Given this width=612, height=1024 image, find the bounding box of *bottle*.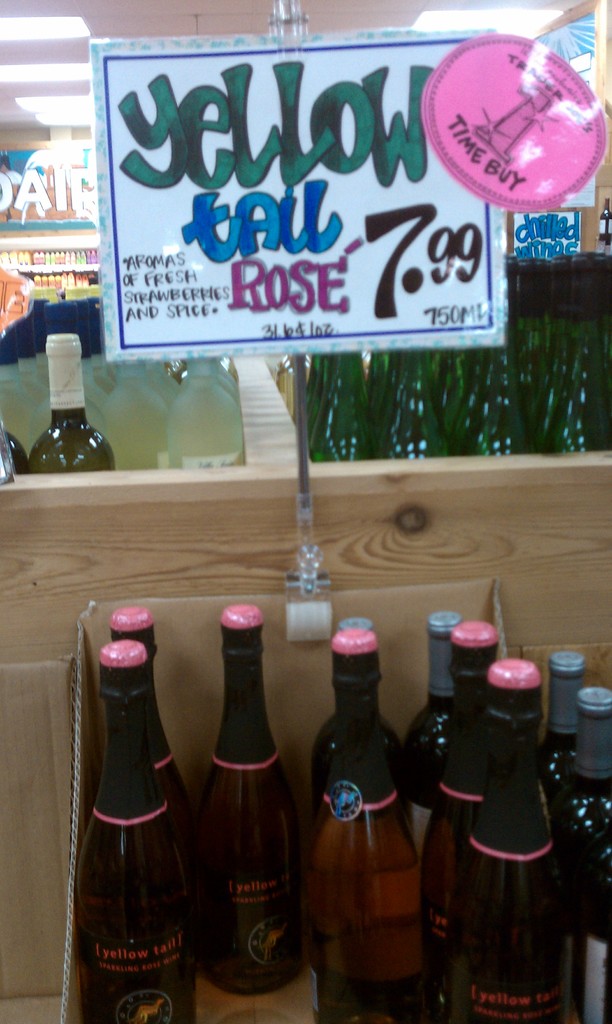
(24, 325, 117, 474).
